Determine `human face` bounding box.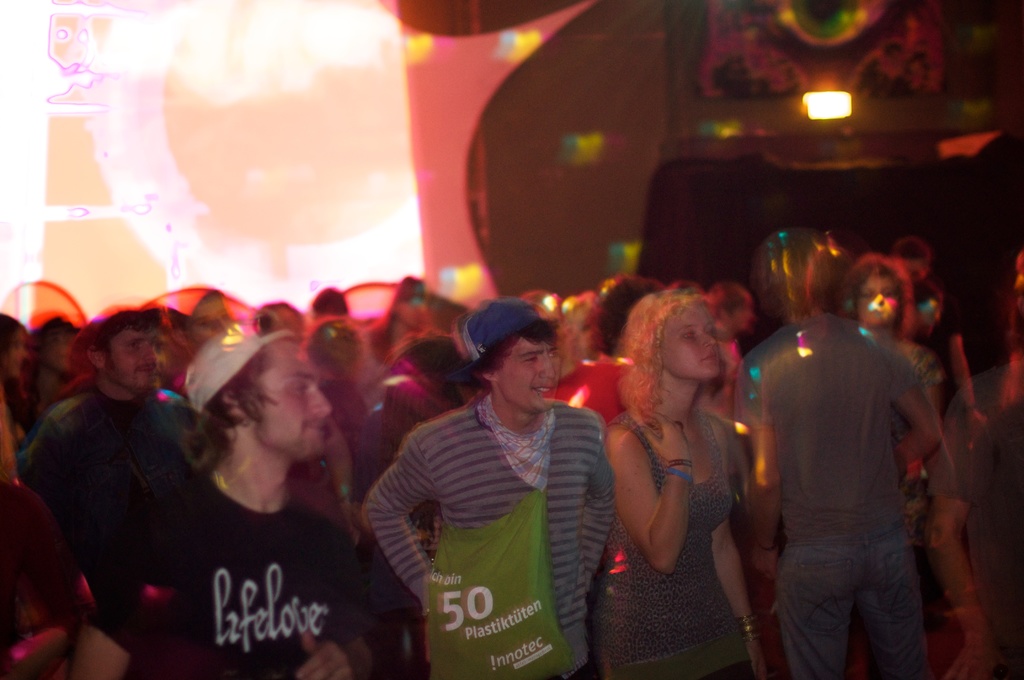
Determined: left=257, top=346, right=338, bottom=453.
